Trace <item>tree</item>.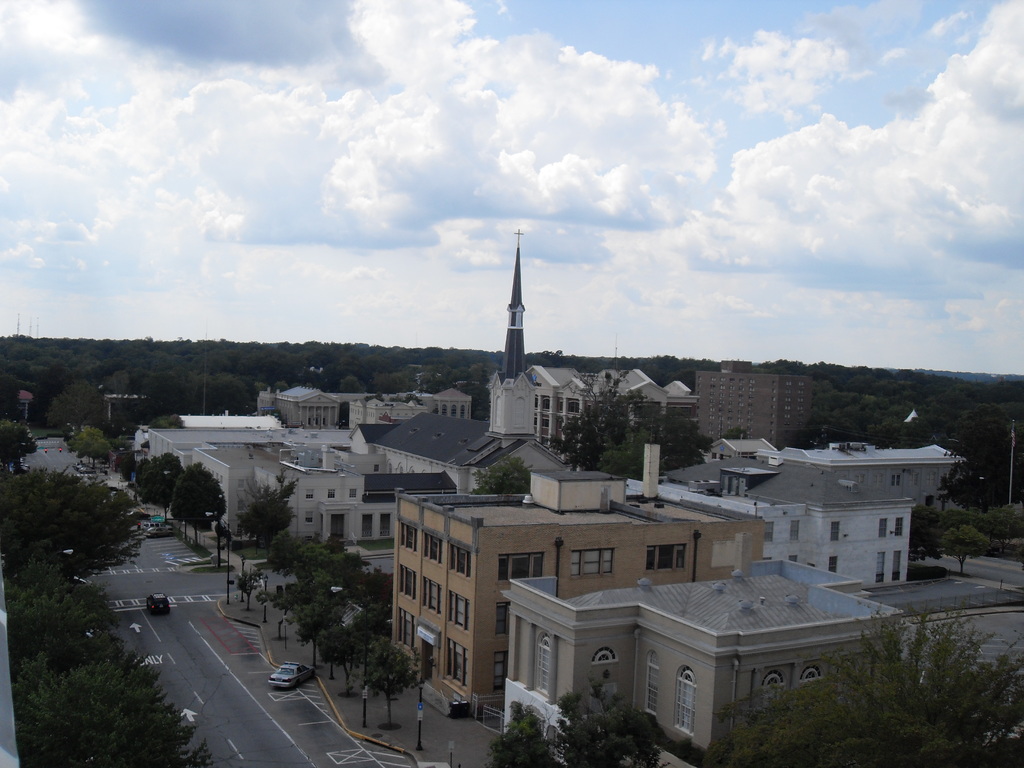
Traced to (left=141, top=368, right=211, bottom=416).
